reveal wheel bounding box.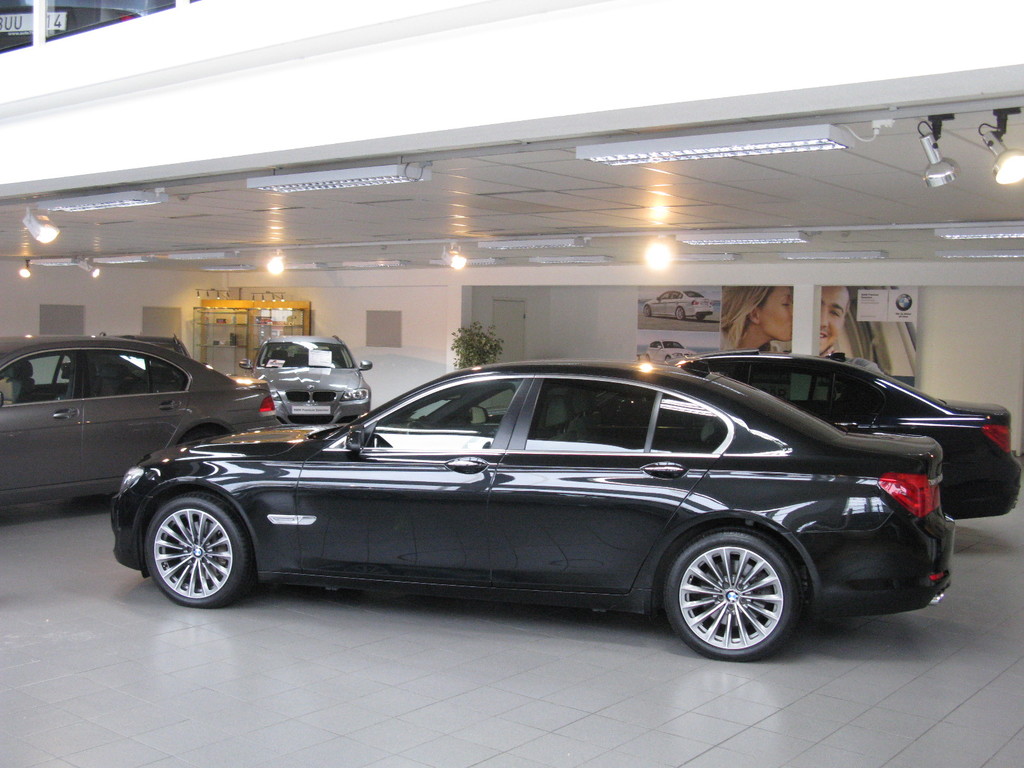
Revealed: (left=664, top=534, right=813, bottom=653).
